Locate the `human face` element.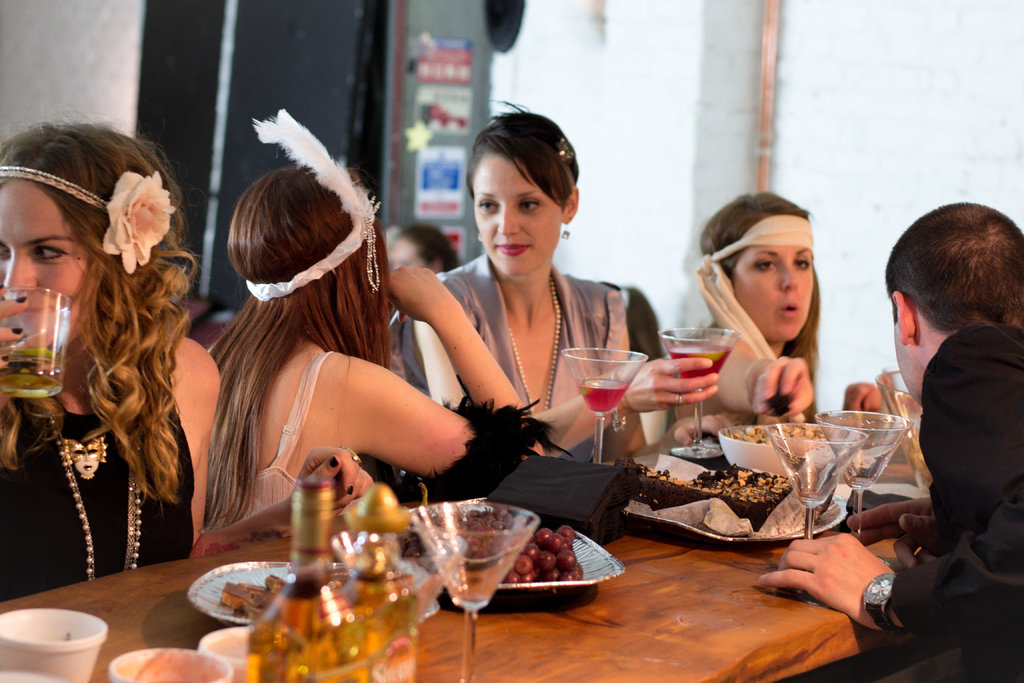
Element bbox: 479/158/562/273.
